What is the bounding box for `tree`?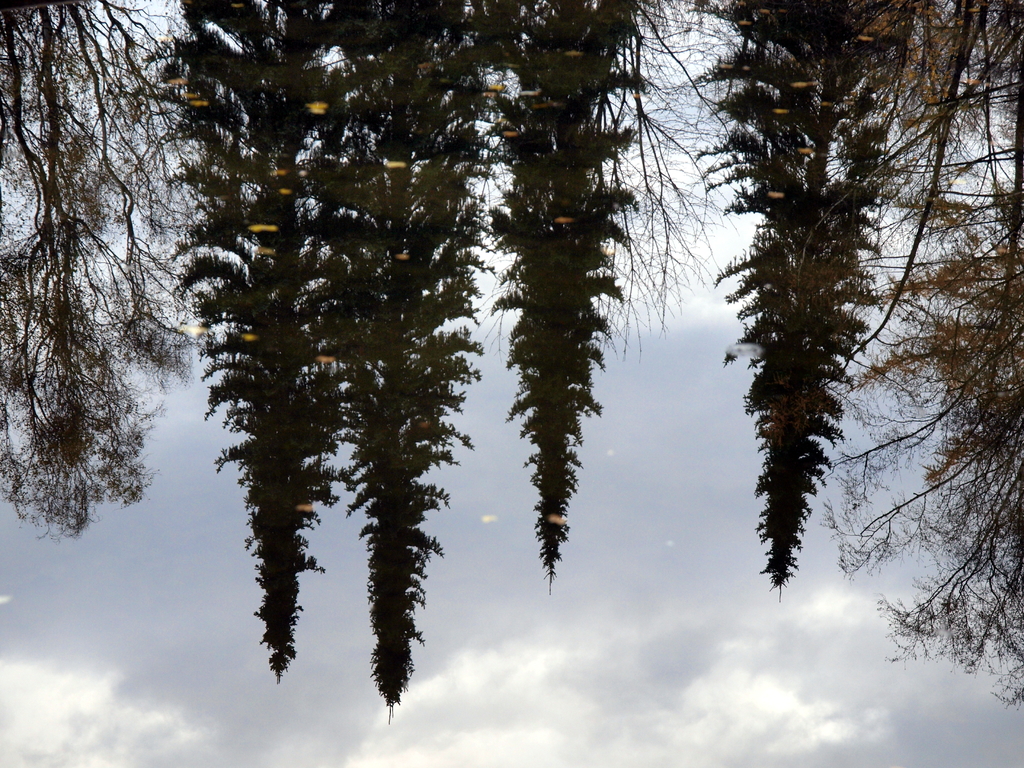
region(126, 0, 399, 683).
